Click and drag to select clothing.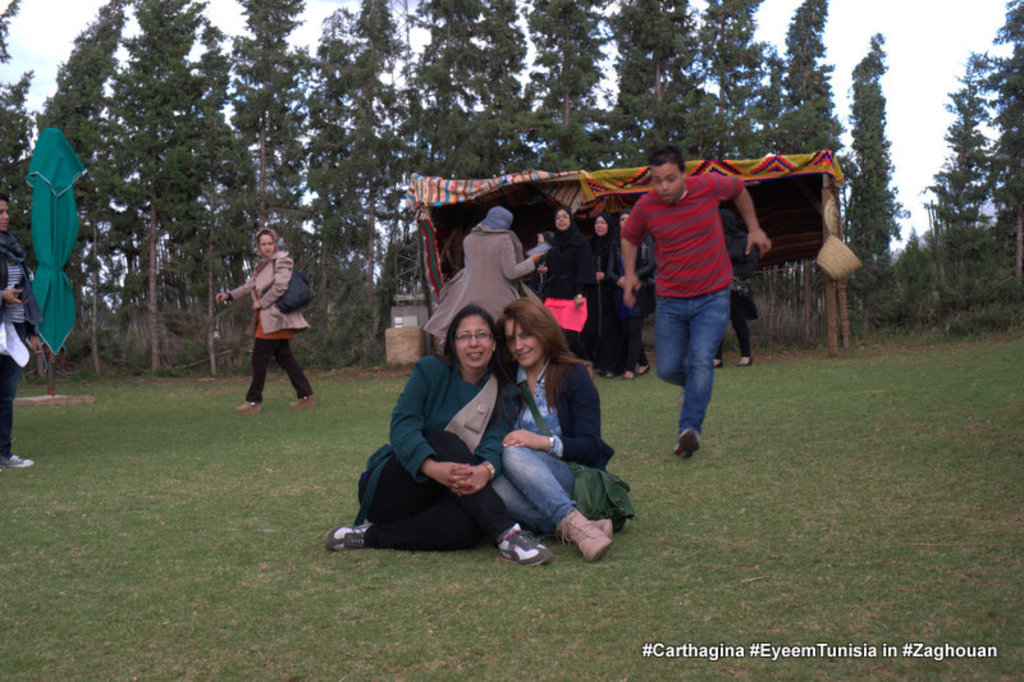
Selection: l=428, t=221, r=538, b=335.
